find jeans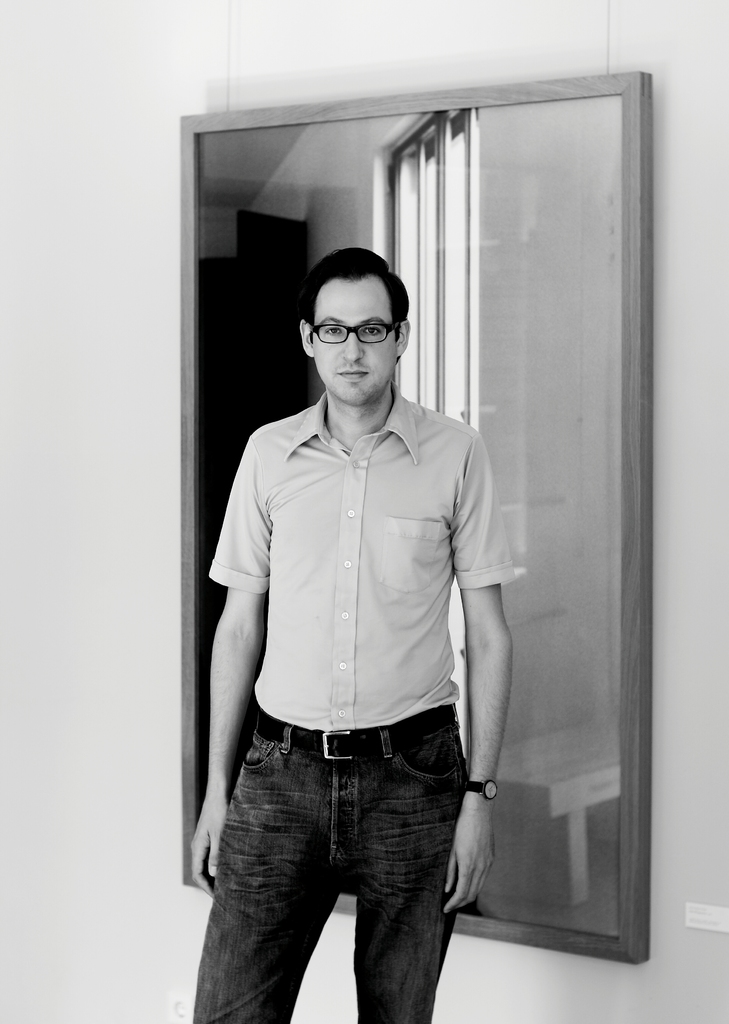
191 699 495 1023
